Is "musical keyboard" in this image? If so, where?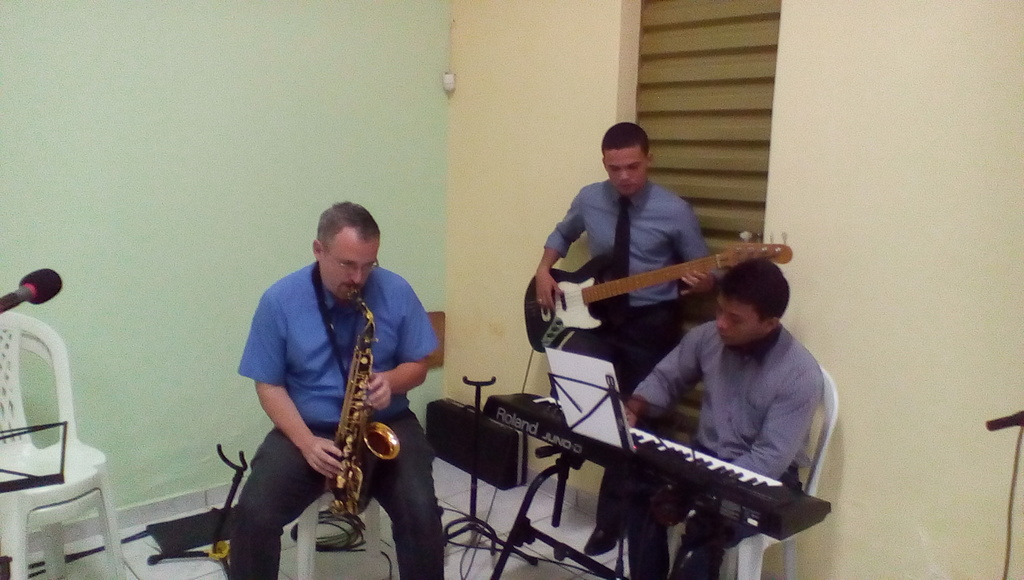
Yes, at [left=475, top=386, right=839, bottom=544].
